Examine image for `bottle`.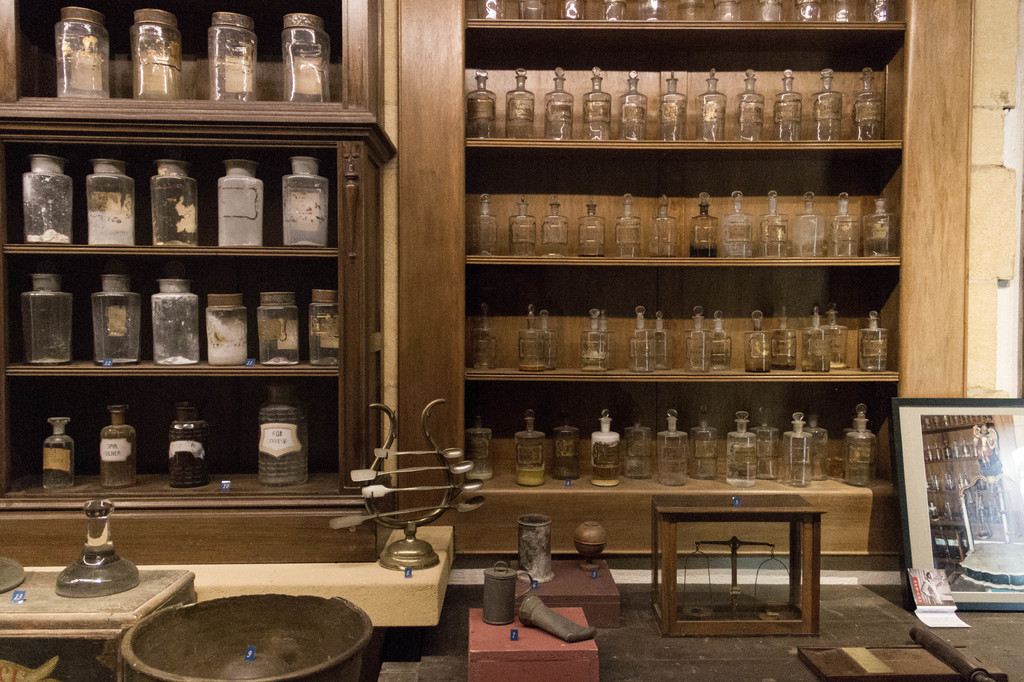
Examination result: box(217, 157, 264, 248).
